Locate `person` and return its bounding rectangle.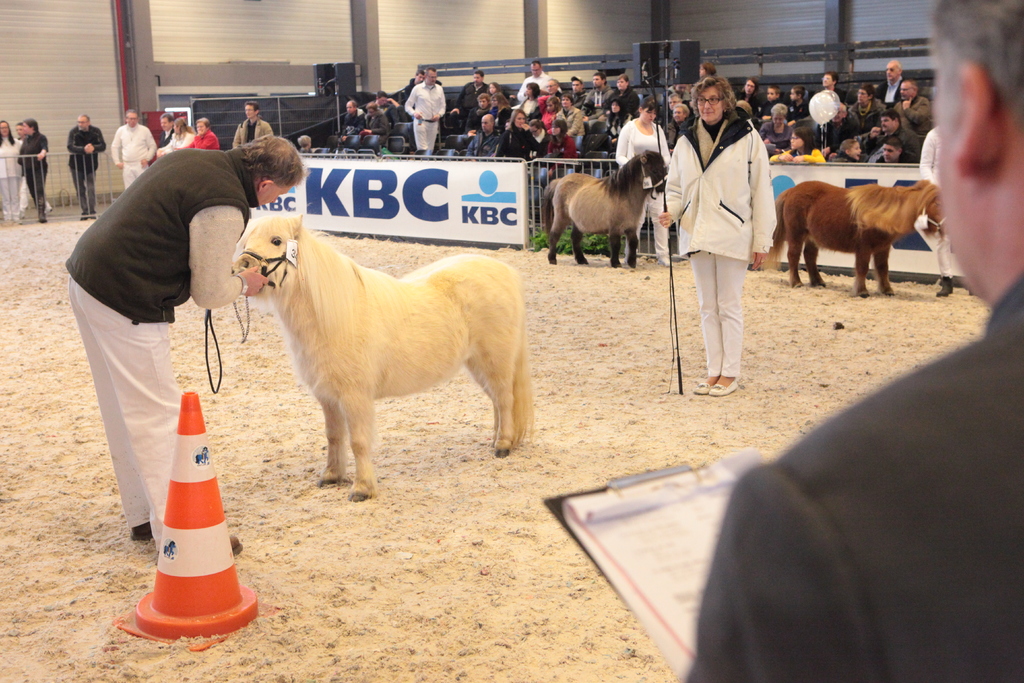
detection(489, 80, 508, 109).
